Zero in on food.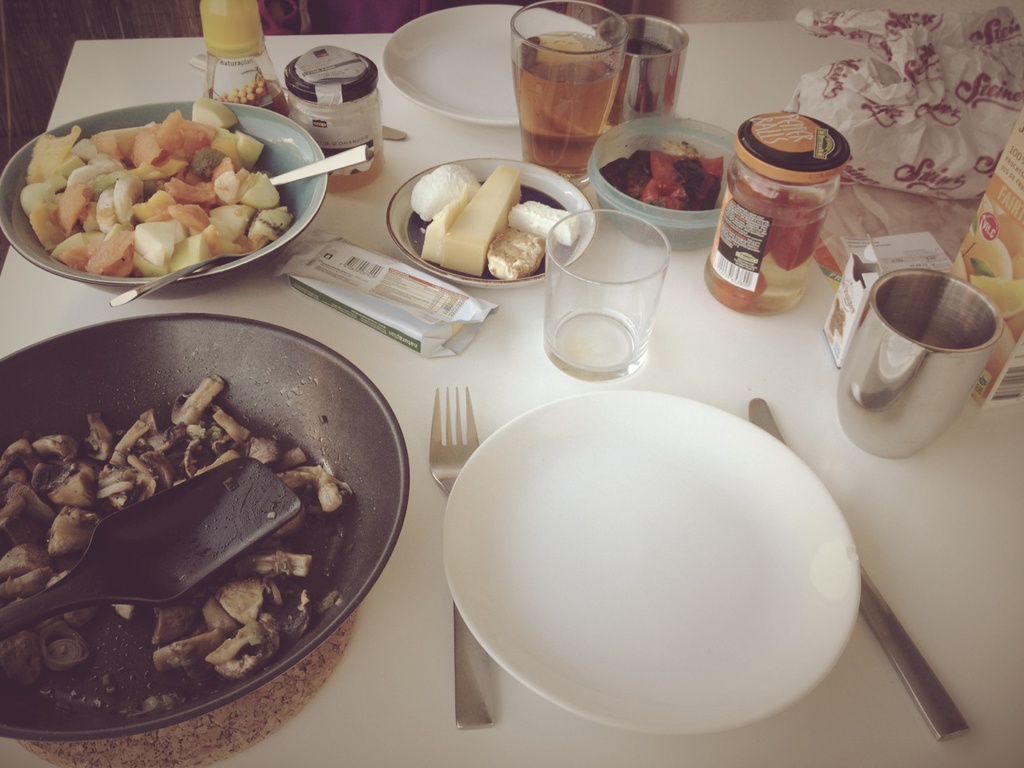
Zeroed in: left=0, top=368, right=342, bottom=720.
